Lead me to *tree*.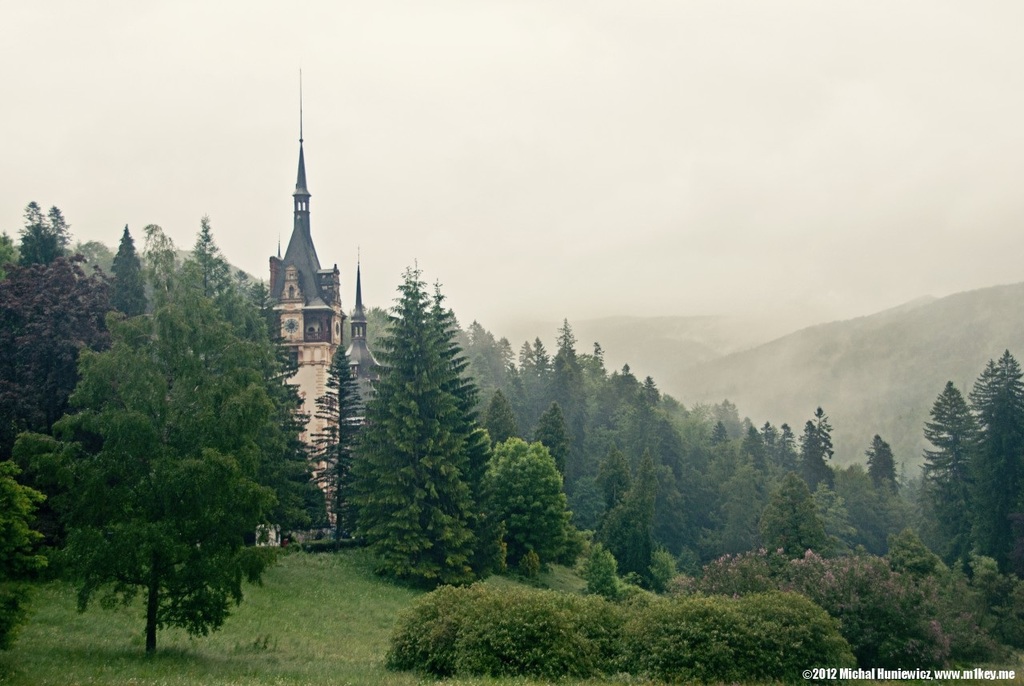
Lead to pyautogui.locateOnScreen(452, 591, 597, 685).
